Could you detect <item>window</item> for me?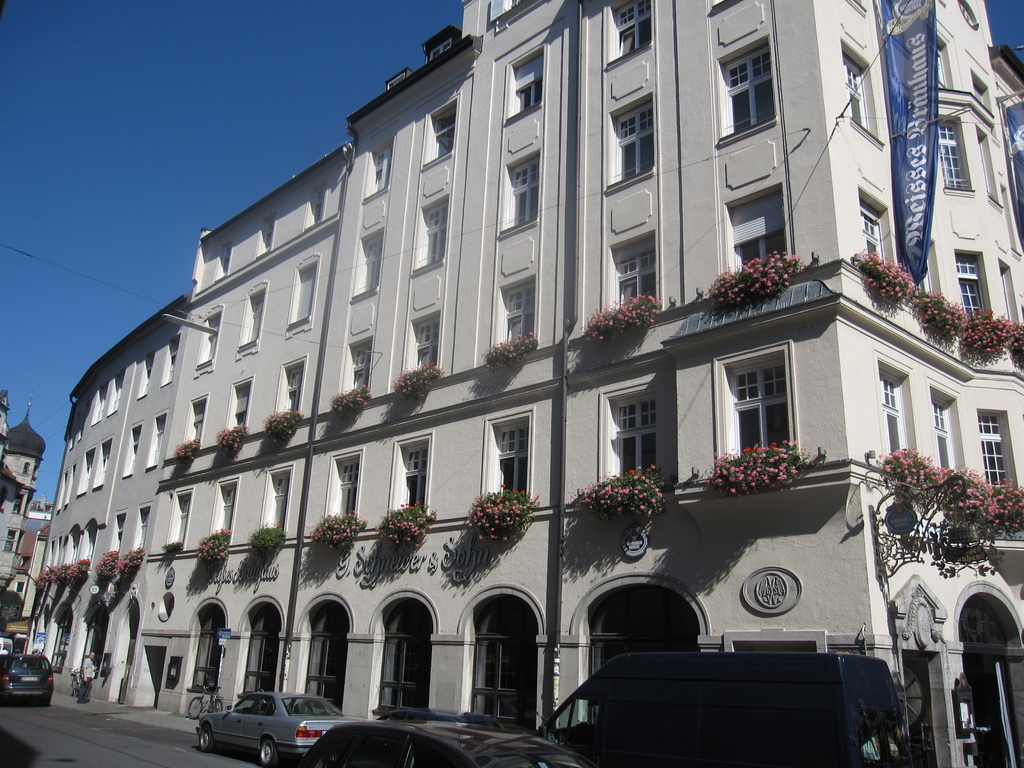
Detection result: x1=970 y1=126 x2=1006 y2=207.
